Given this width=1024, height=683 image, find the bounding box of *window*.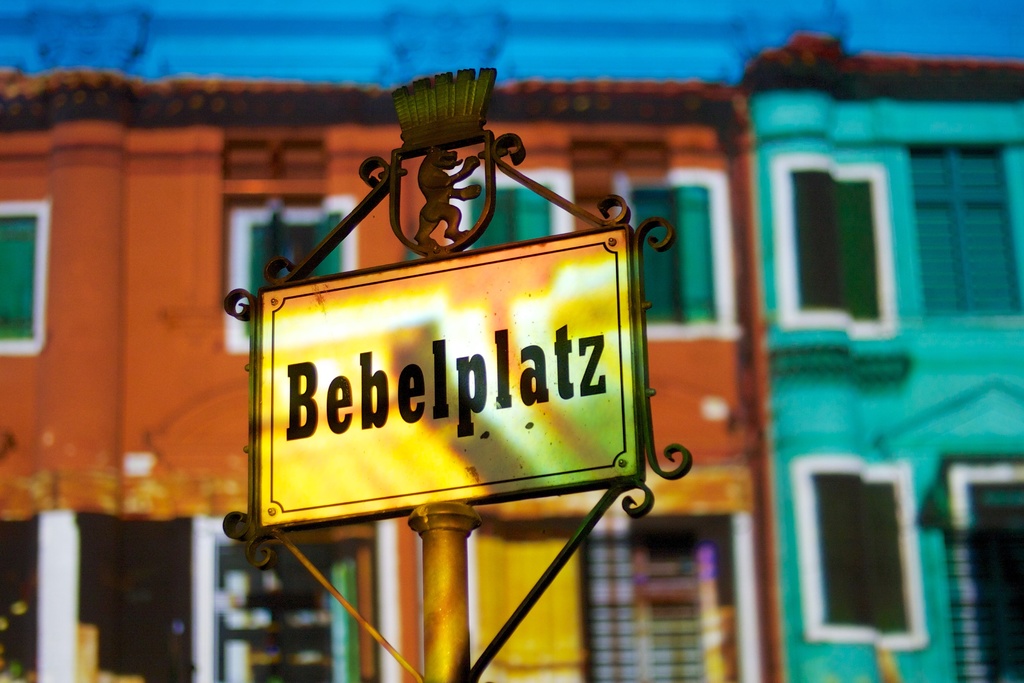
bbox(0, 201, 52, 365).
